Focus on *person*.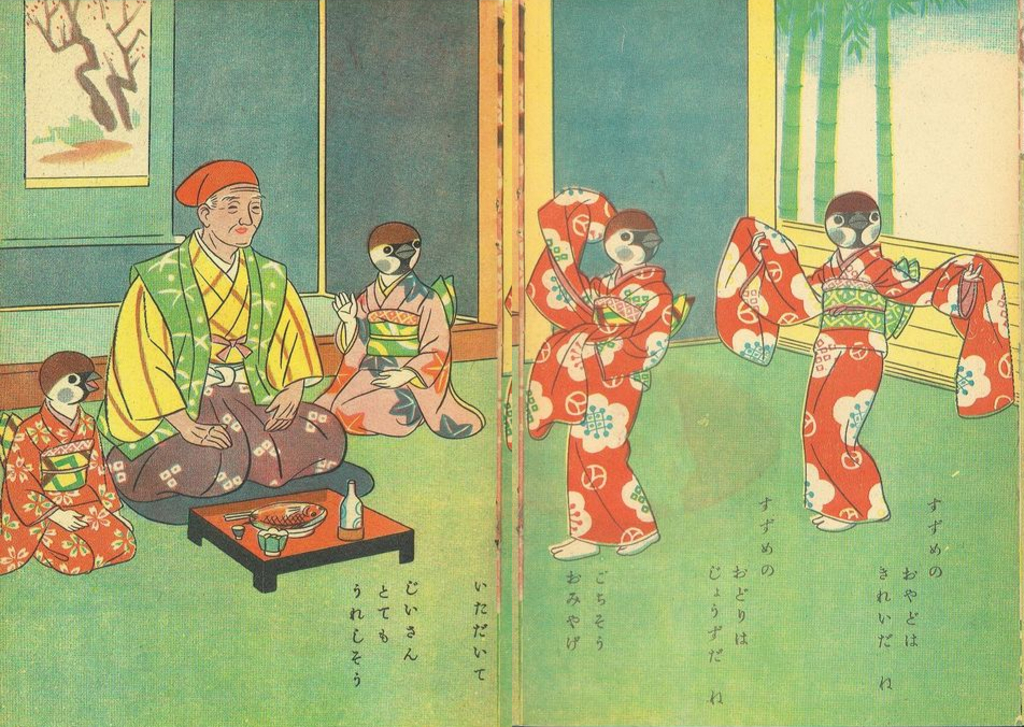
Focused at 330:219:452:434.
